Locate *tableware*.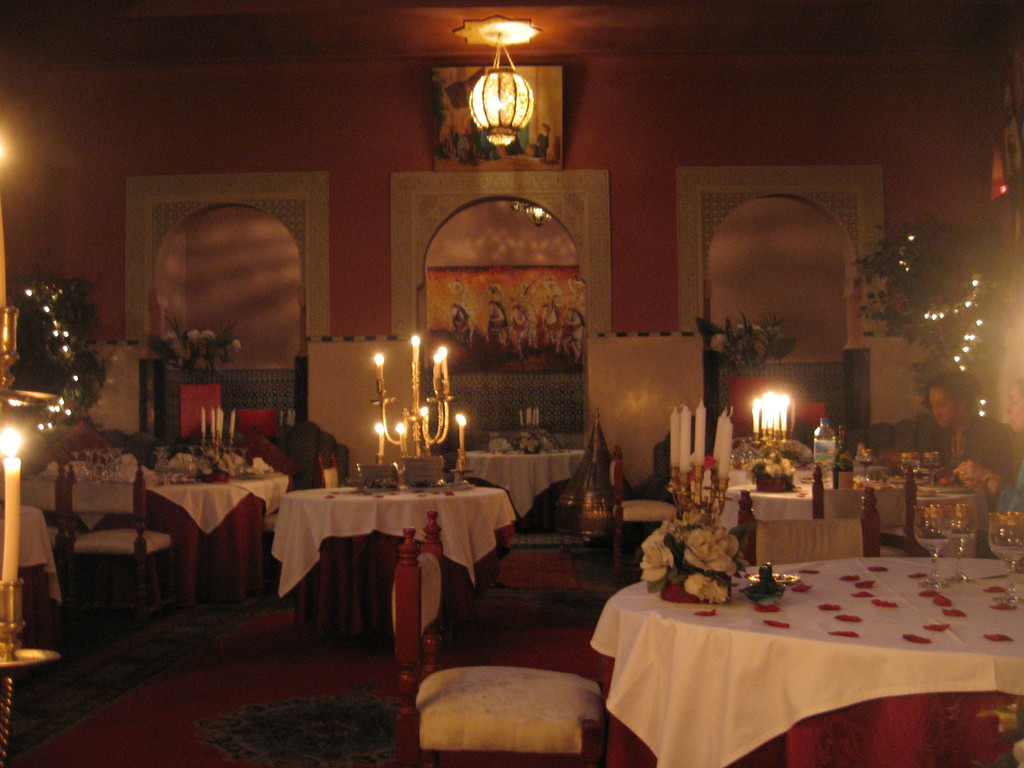
Bounding box: Rect(913, 504, 954, 588).
